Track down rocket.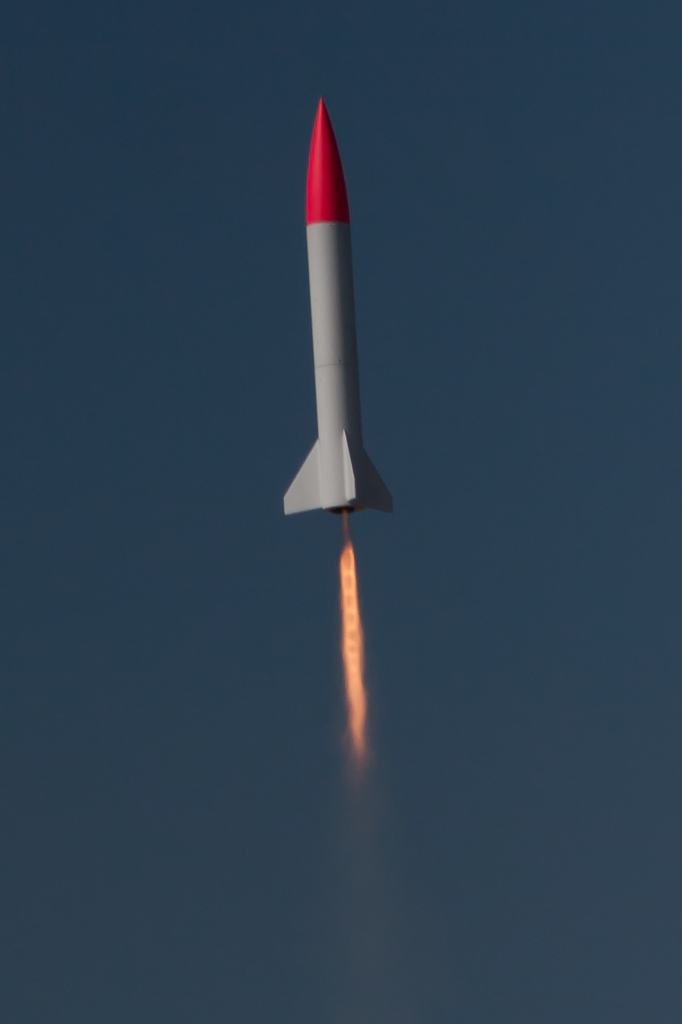
Tracked to detection(280, 99, 391, 519).
